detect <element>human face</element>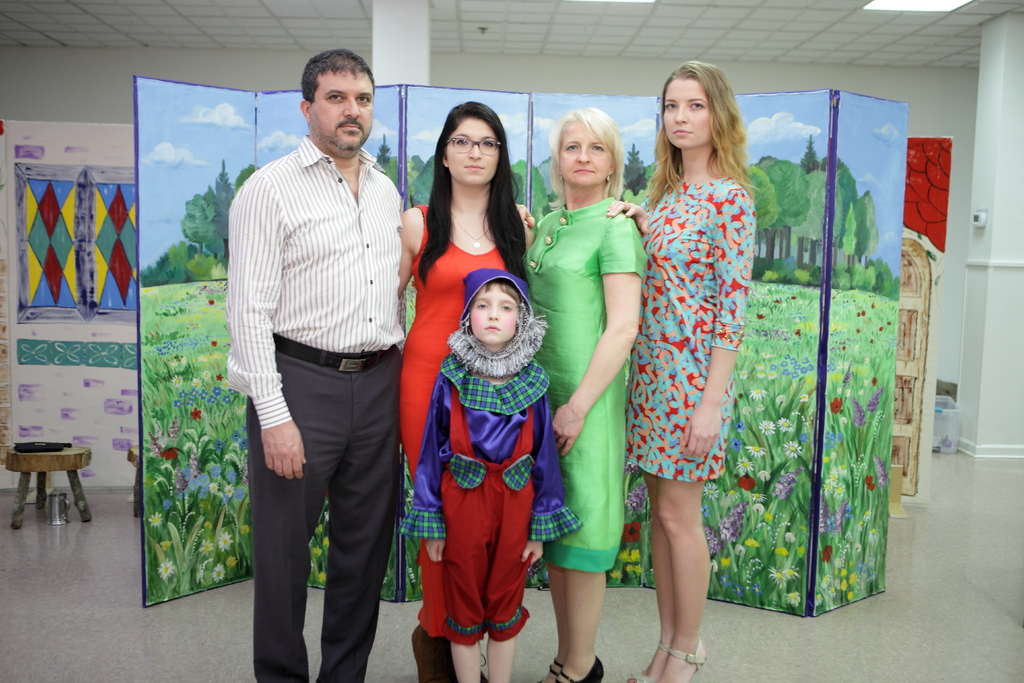
442 119 500 186
